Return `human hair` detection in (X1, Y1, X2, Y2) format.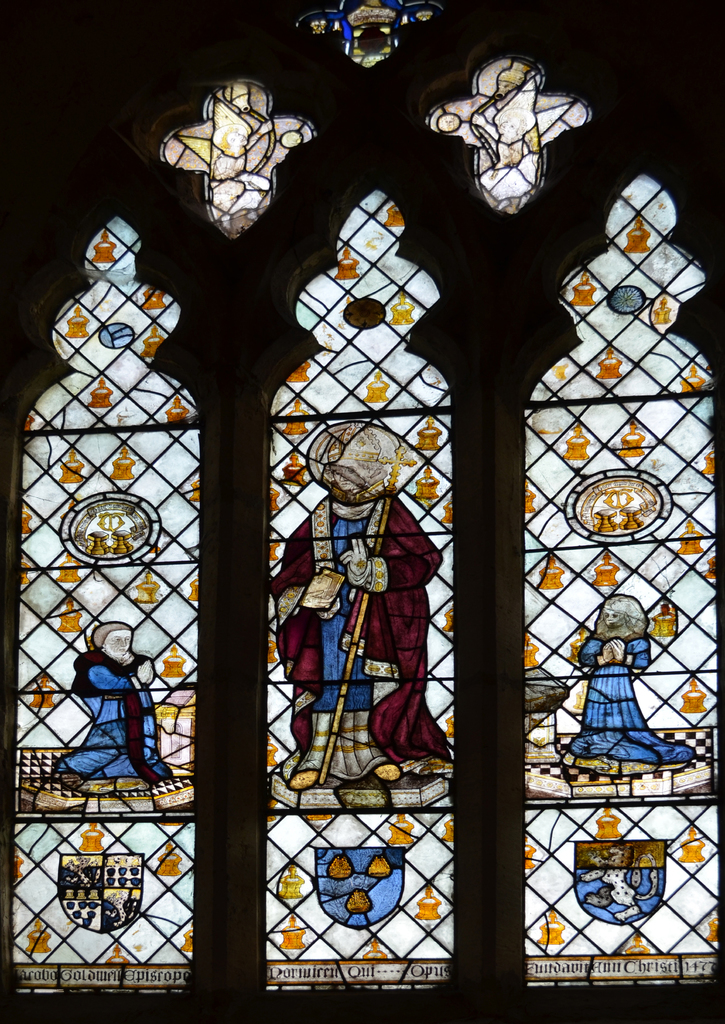
(592, 593, 649, 638).
